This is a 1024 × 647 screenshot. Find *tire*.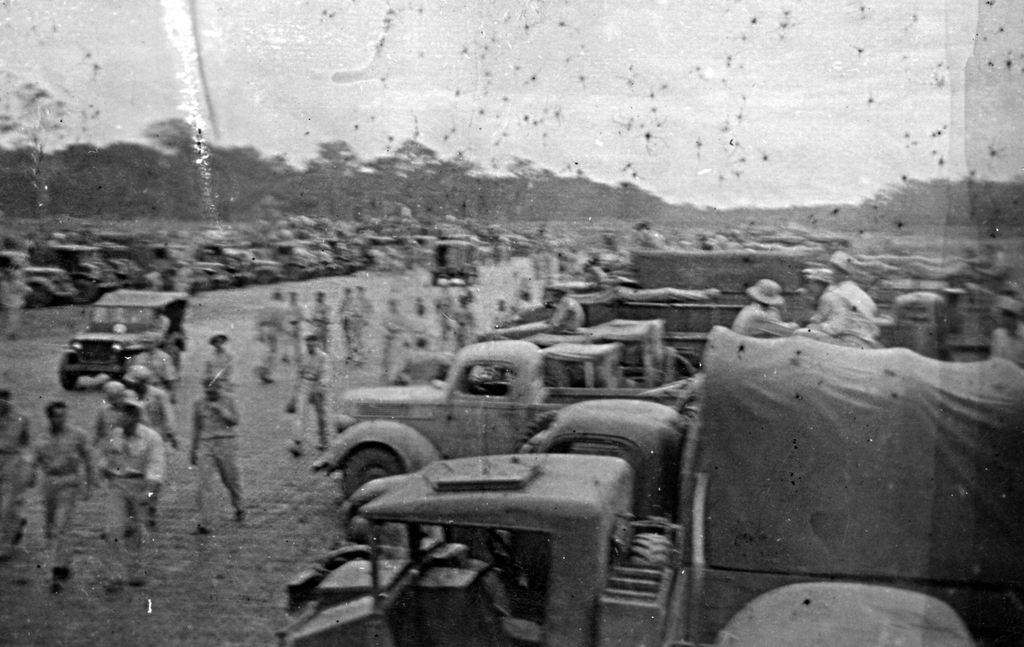
Bounding box: l=72, t=270, r=89, b=299.
